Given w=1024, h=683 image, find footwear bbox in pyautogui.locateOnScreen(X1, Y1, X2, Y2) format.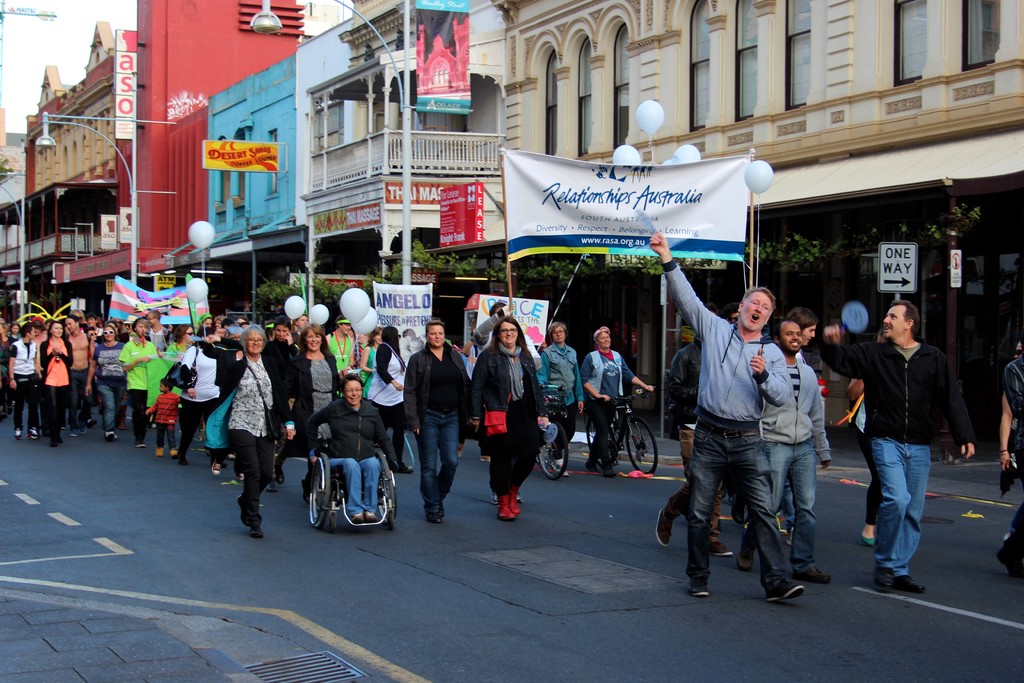
pyautogui.locateOnScreen(502, 495, 519, 520).
